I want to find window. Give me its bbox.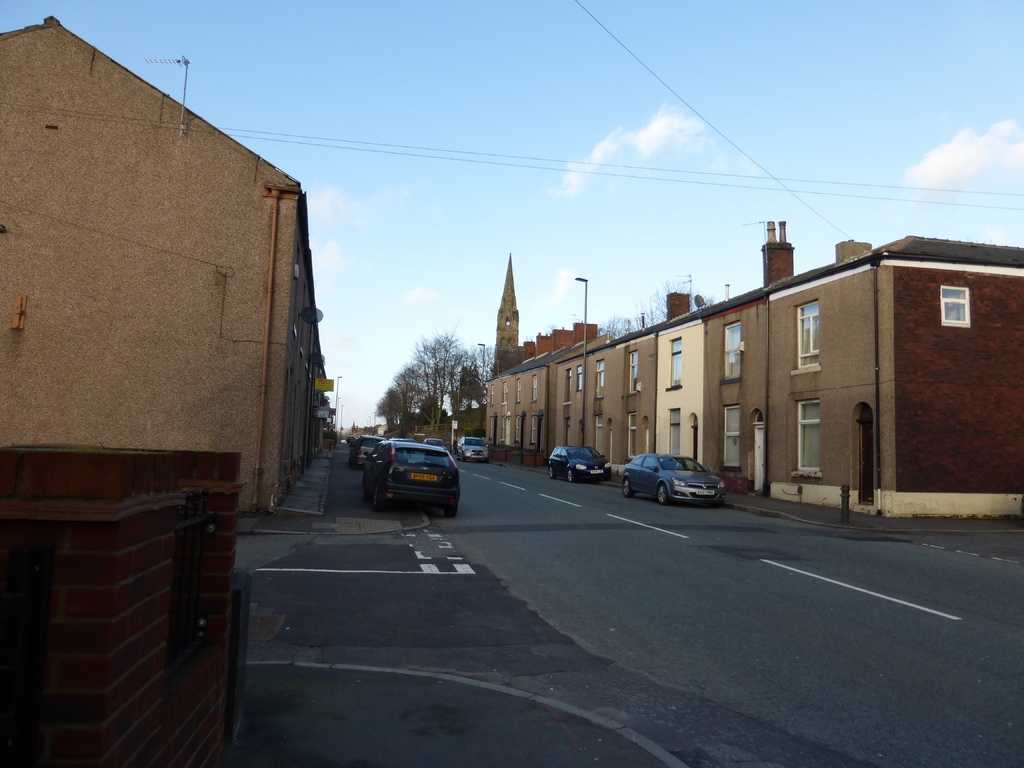
624/413/639/457.
